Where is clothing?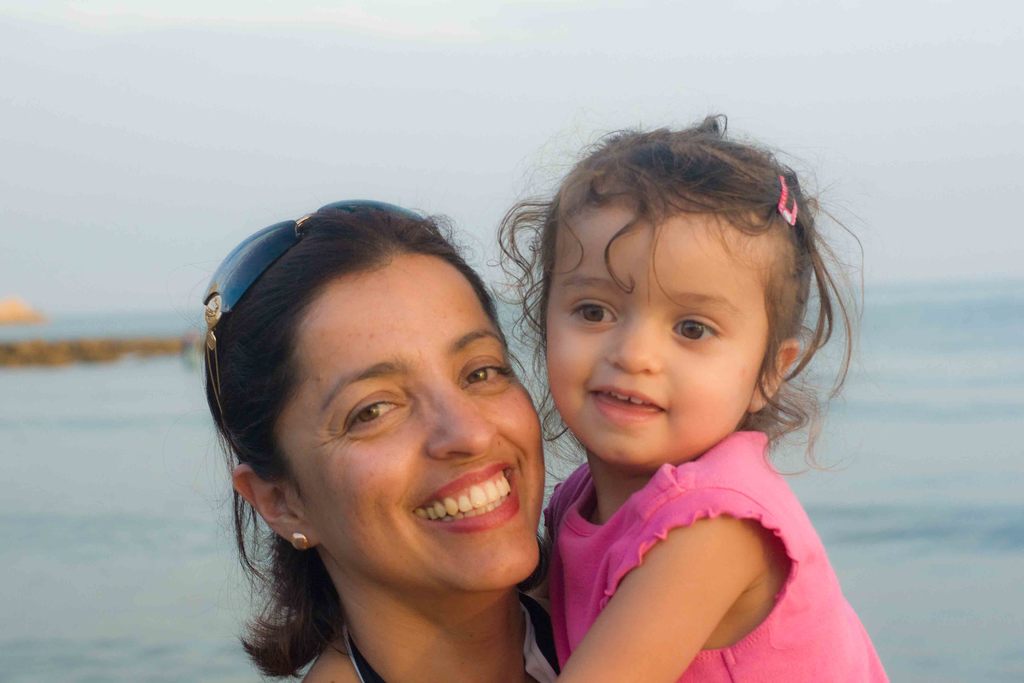
523, 388, 874, 679.
